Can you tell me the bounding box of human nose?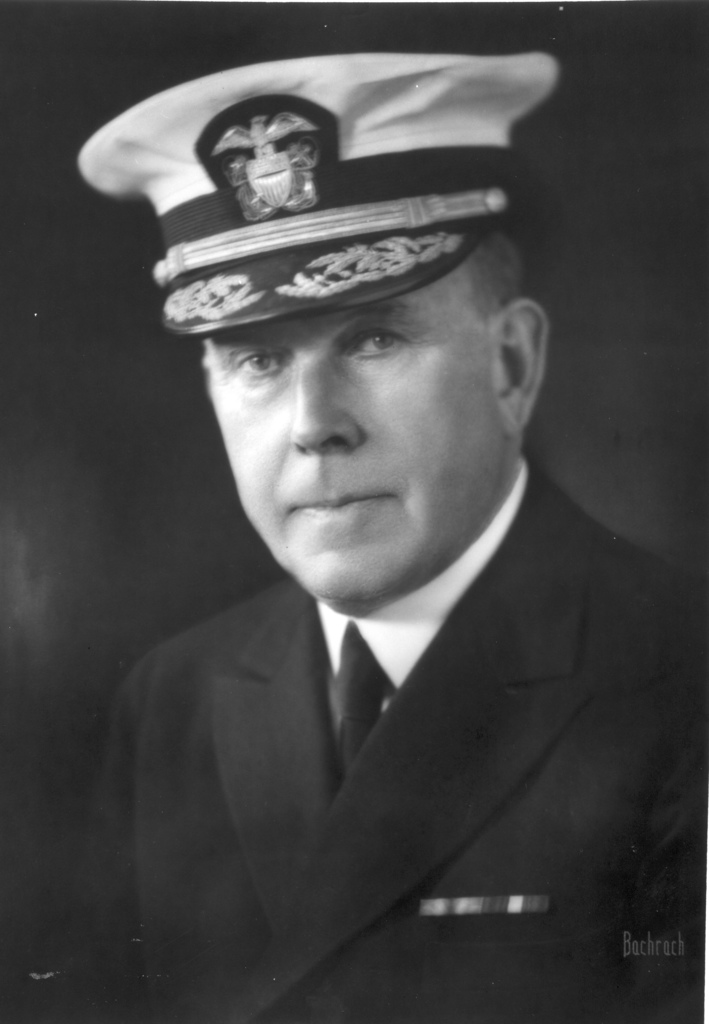
<region>287, 338, 366, 449</region>.
